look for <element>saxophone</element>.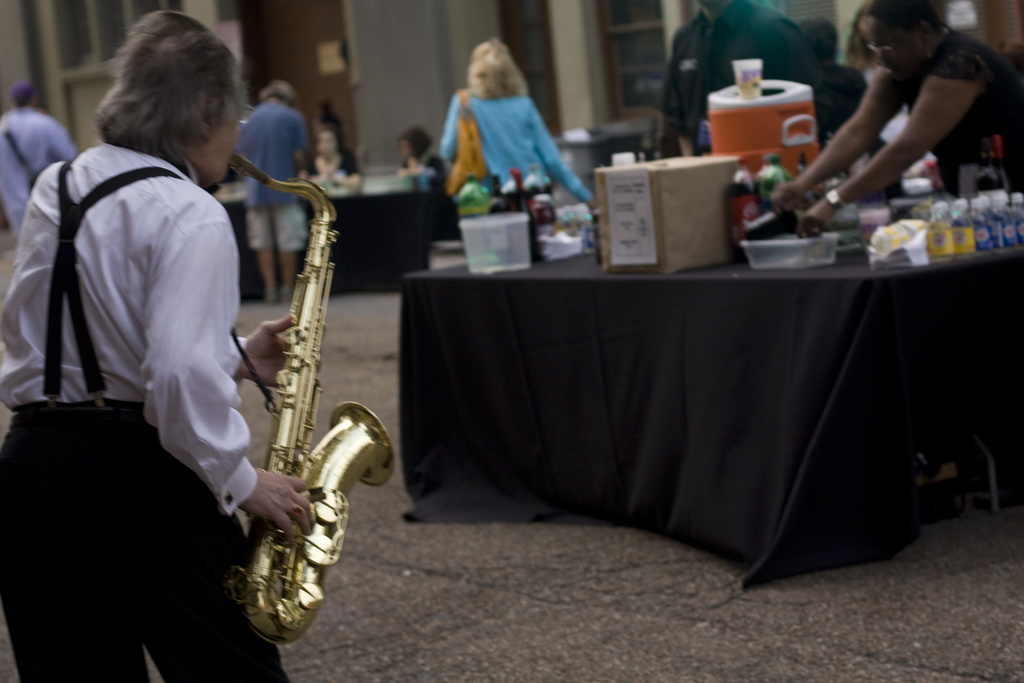
Found: locate(230, 151, 396, 647).
